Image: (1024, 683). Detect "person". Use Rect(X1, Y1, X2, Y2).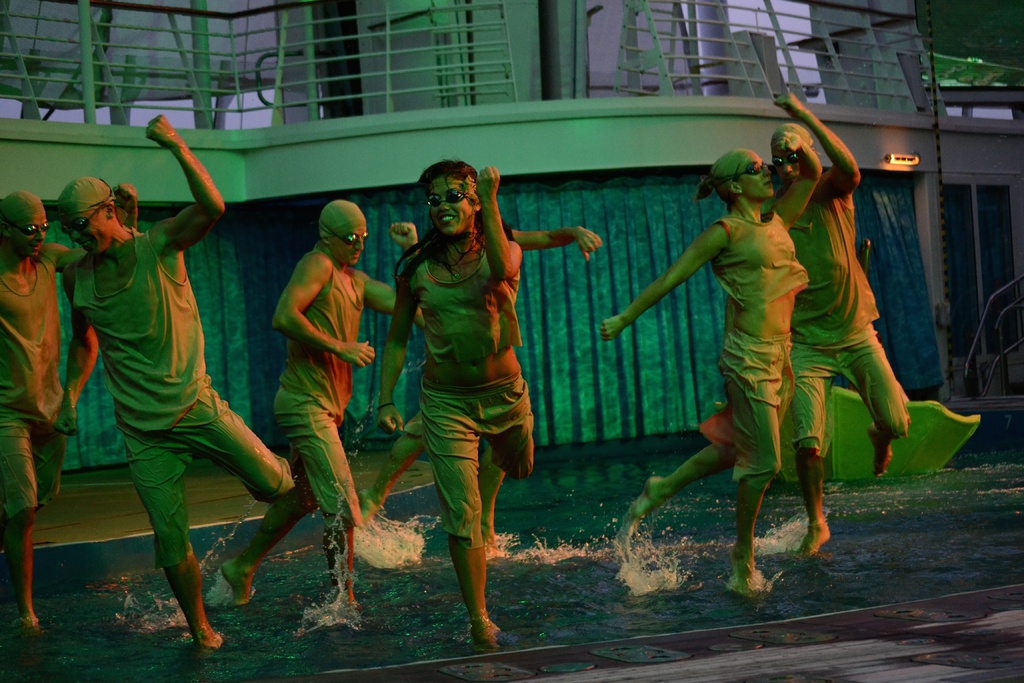
Rect(764, 92, 907, 553).
